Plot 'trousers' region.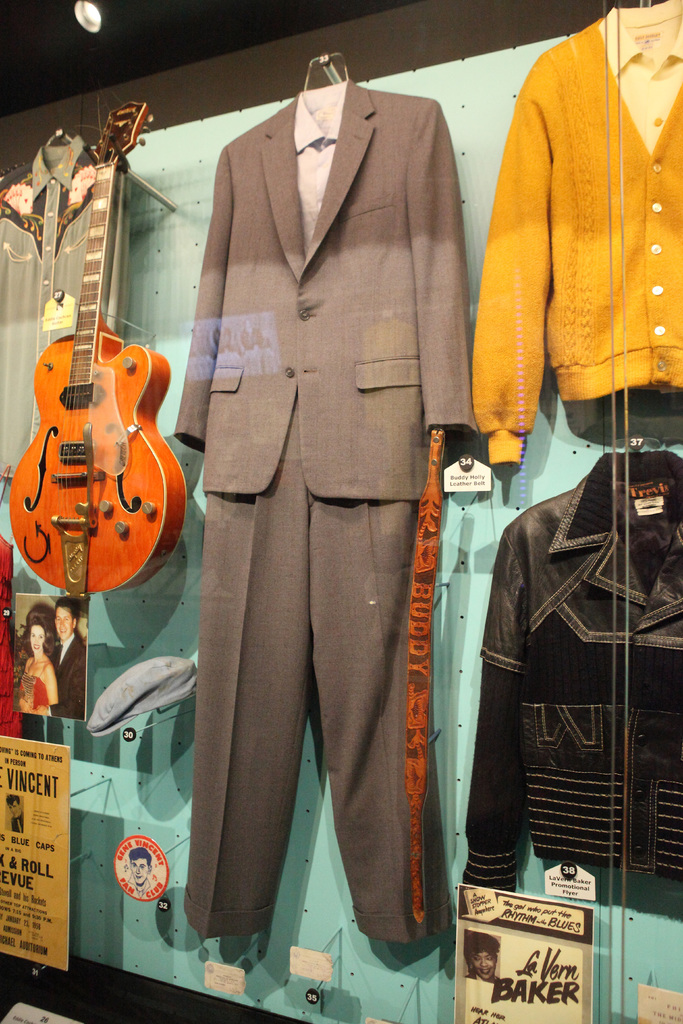
Plotted at Rect(192, 388, 461, 937).
